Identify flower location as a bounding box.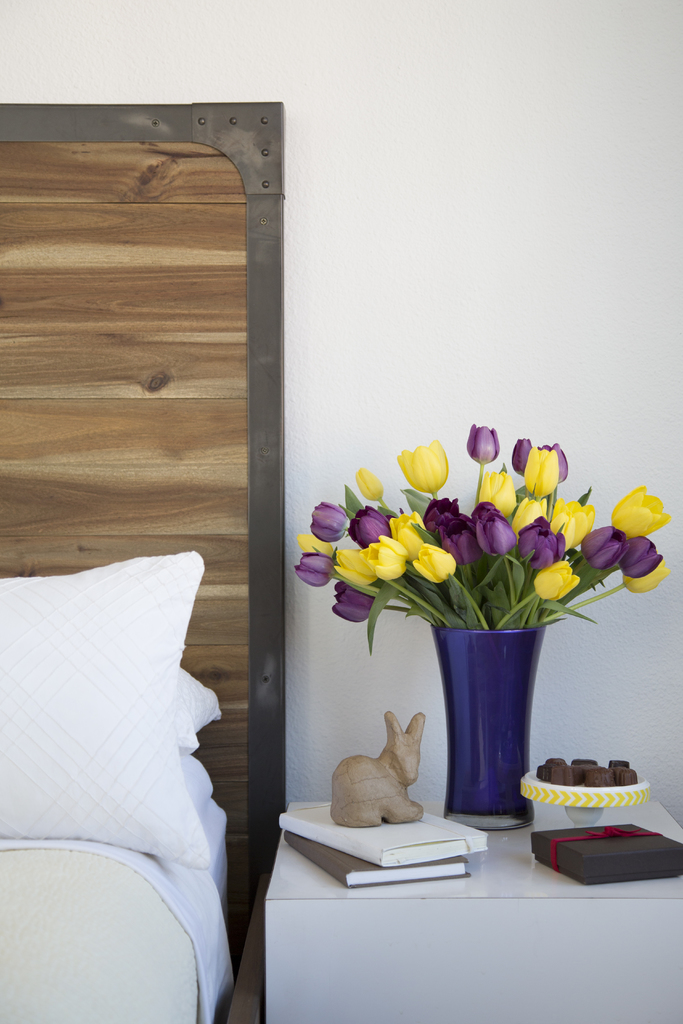
{"left": 511, "top": 509, "right": 570, "bottom": 571}.
